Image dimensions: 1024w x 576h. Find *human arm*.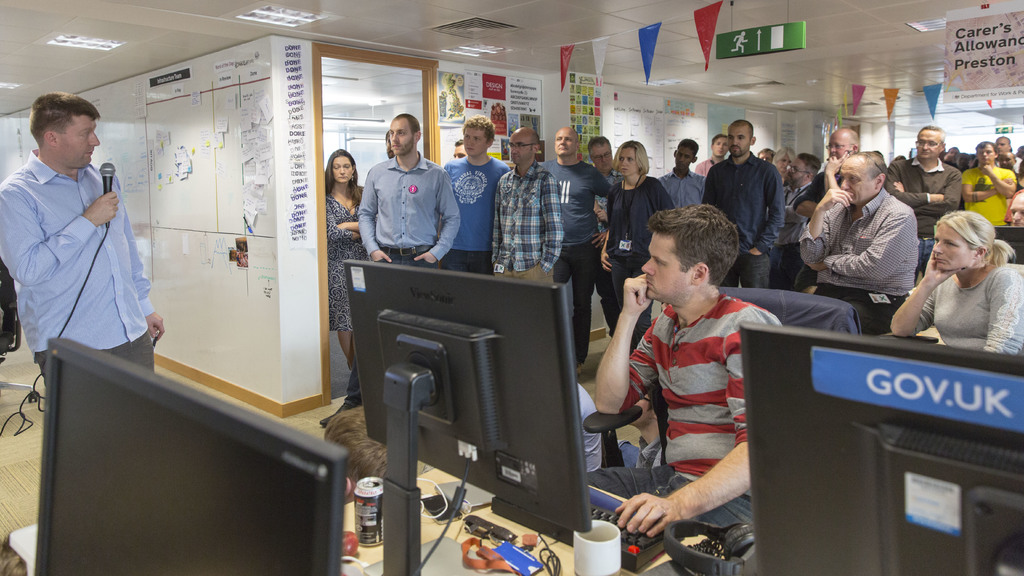
(x1=614, y1=308, x2=781, y2=537).
